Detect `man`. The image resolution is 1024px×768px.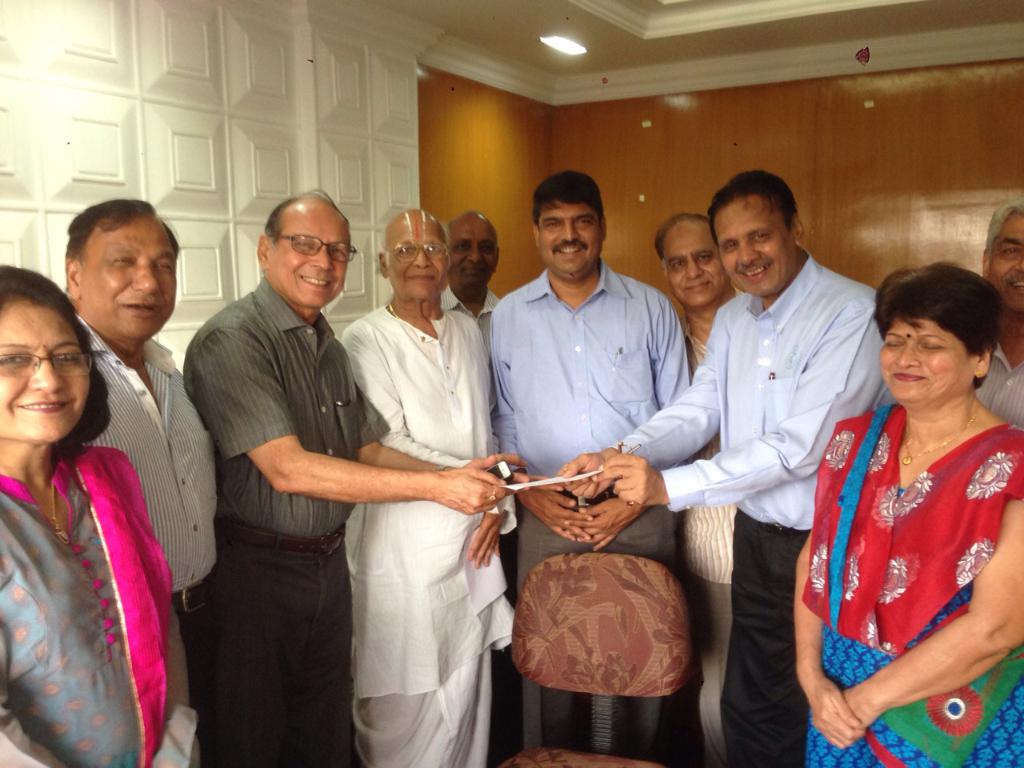
region(652, 212, 748, 767).
